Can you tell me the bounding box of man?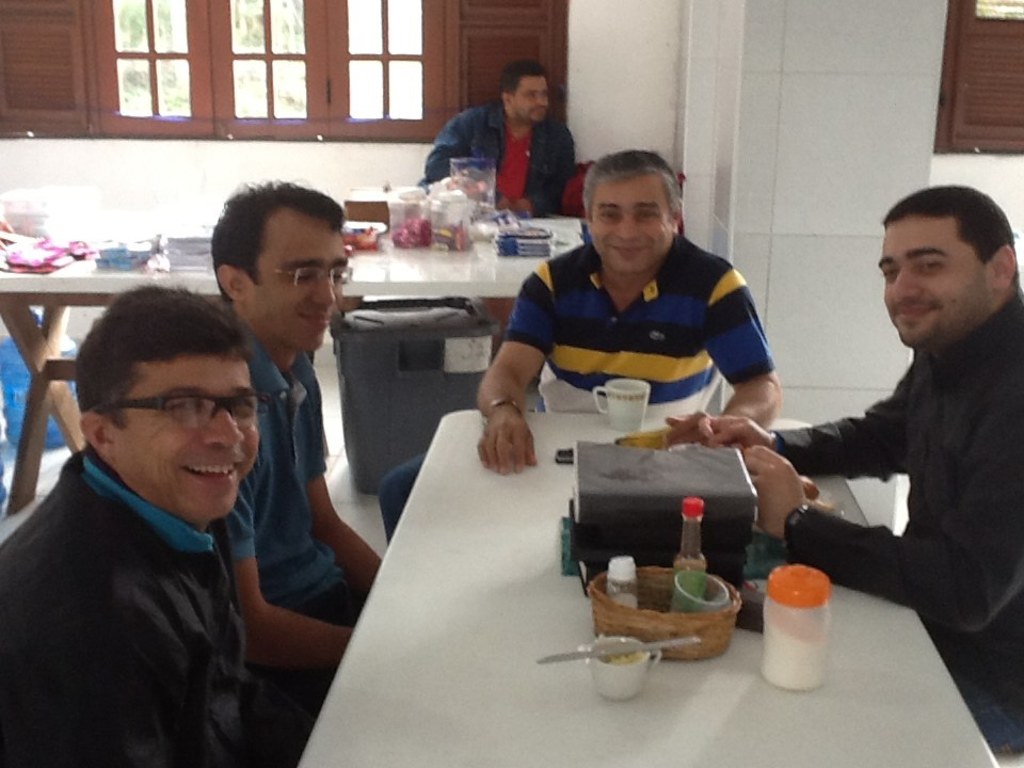
(211, 173, 384, 717).
